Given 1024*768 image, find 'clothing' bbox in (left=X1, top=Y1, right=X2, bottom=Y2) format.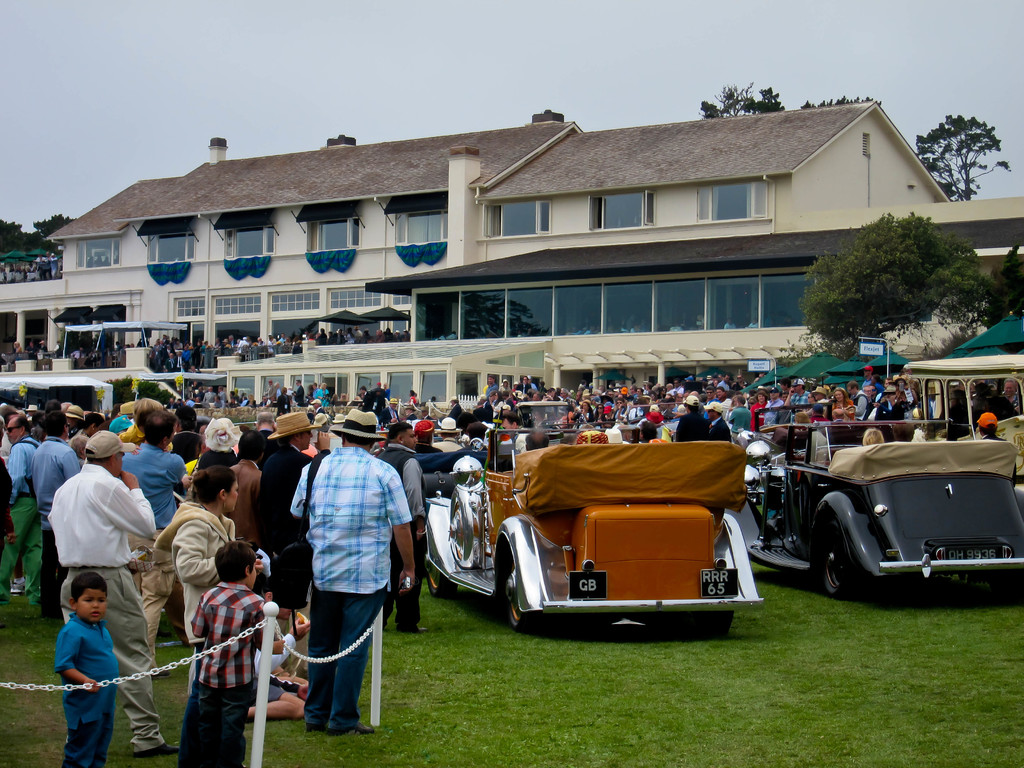
(left=278, top=408, right=397, bottom=731).
